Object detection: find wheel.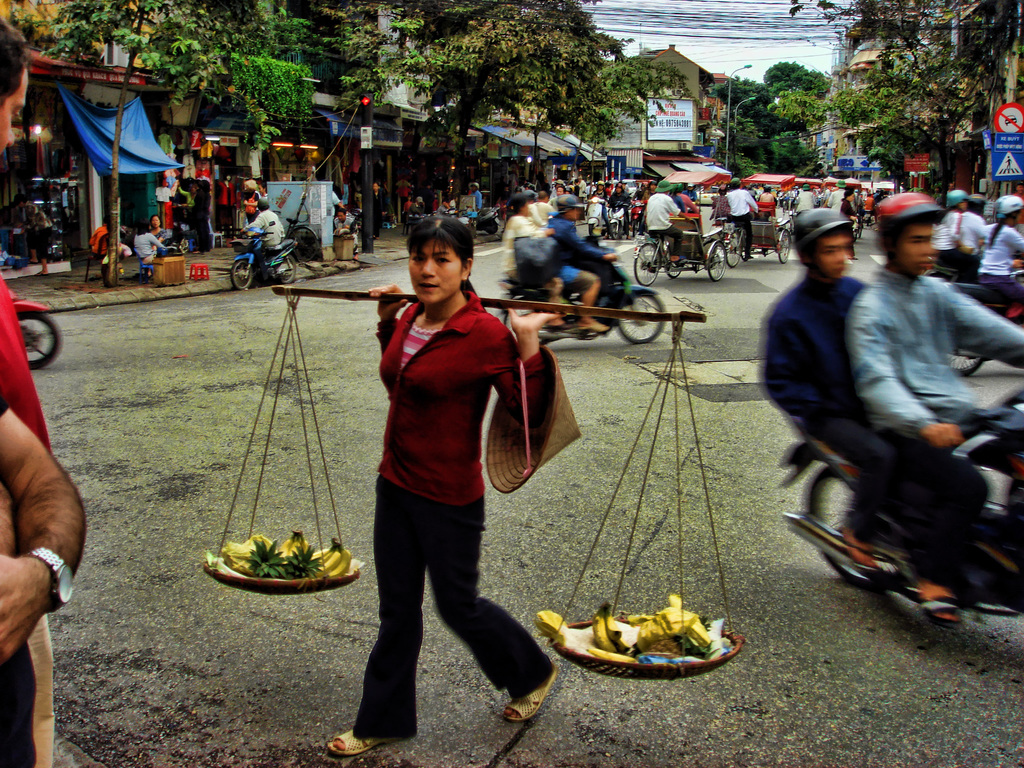
<box>290,225,317,259</box>.
